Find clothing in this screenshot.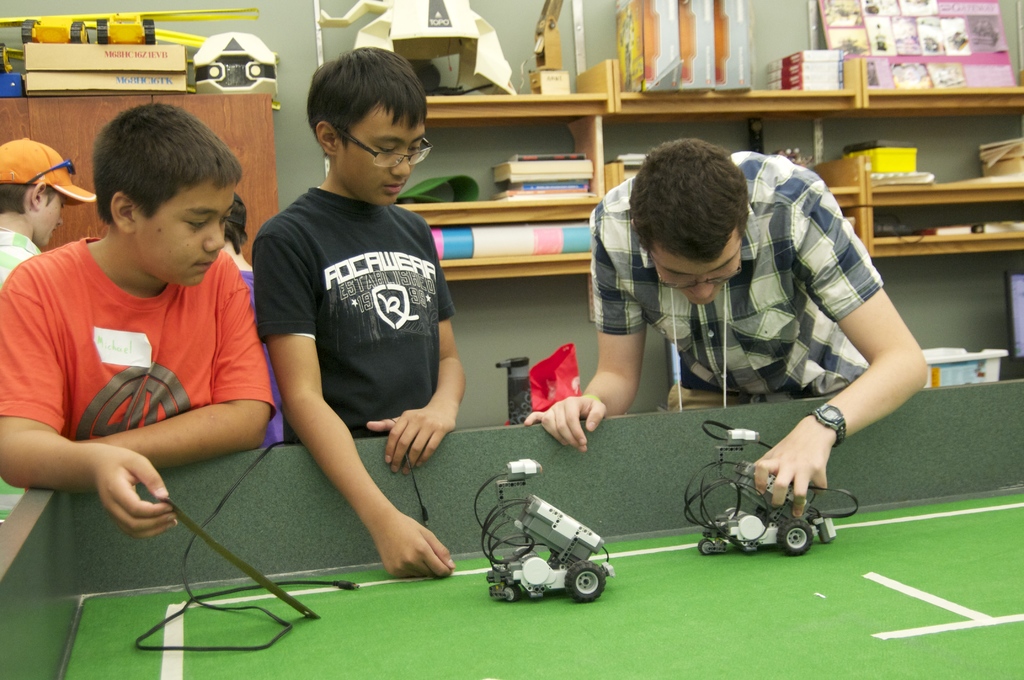
The bounding box for clothing is BBox(591, 153, 885, 402).
